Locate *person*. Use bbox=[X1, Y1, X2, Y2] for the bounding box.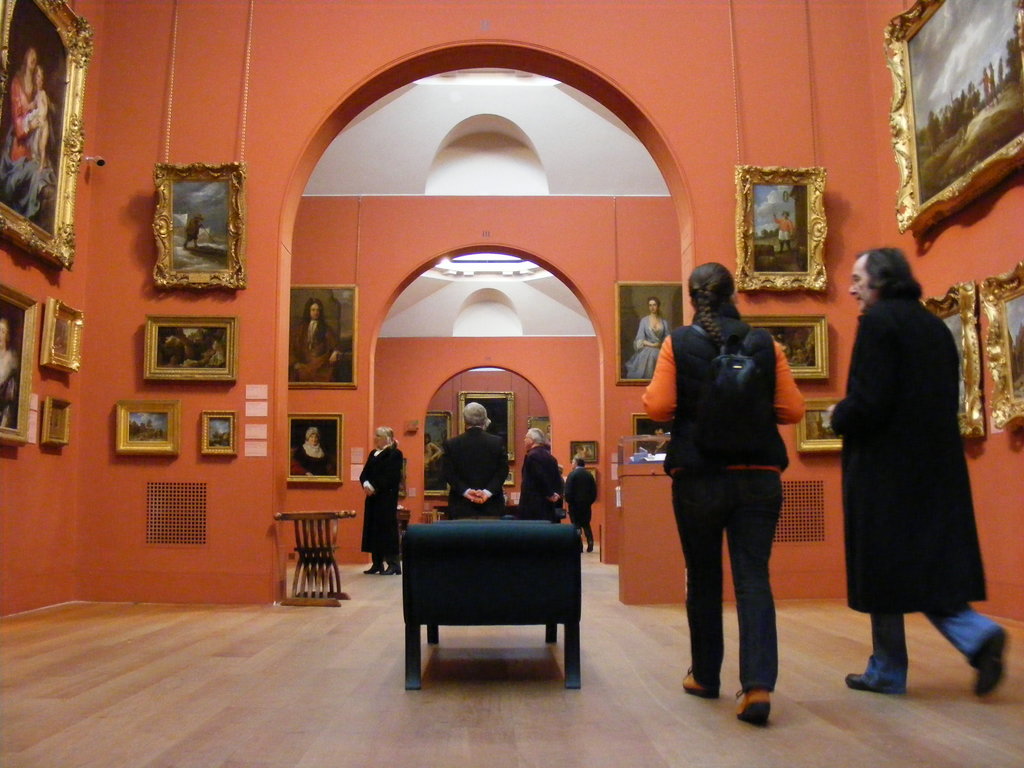
bbox=[815, 246, 1007, 695].
